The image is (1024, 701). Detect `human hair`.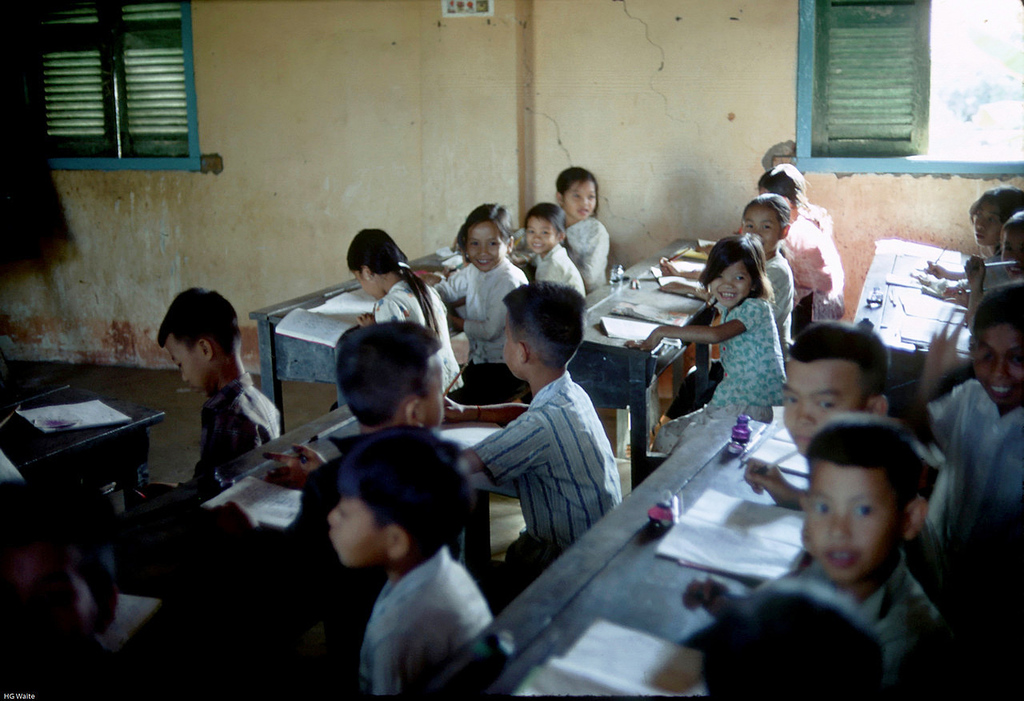
Detection: left=160, top=286, right=245, bottom=358.
